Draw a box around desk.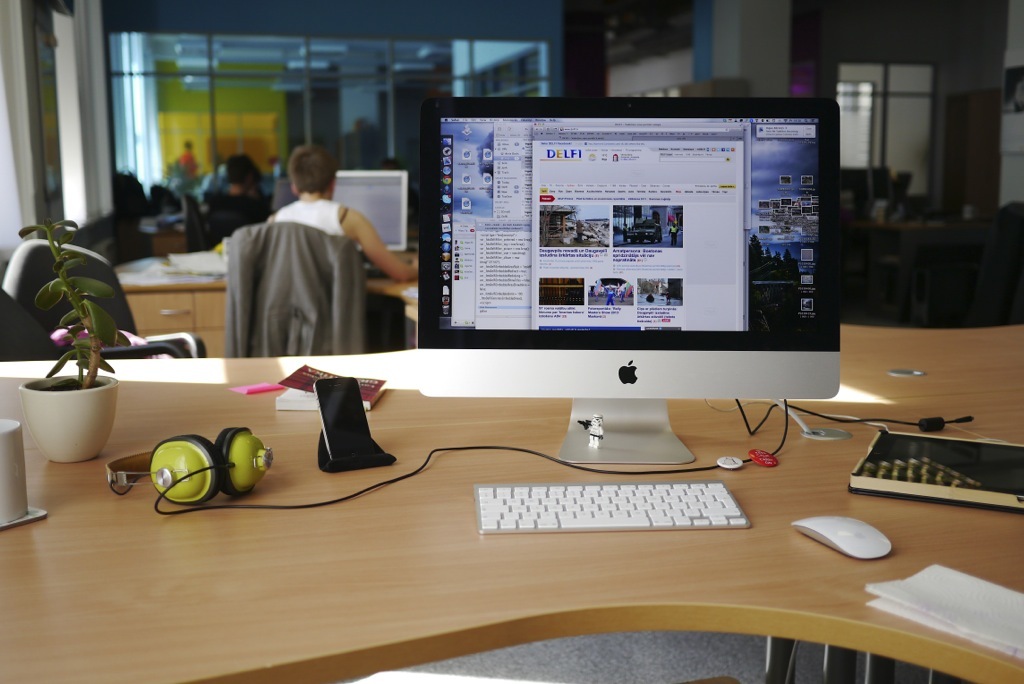
(left=112, top=255, right=417, bottom=357).
